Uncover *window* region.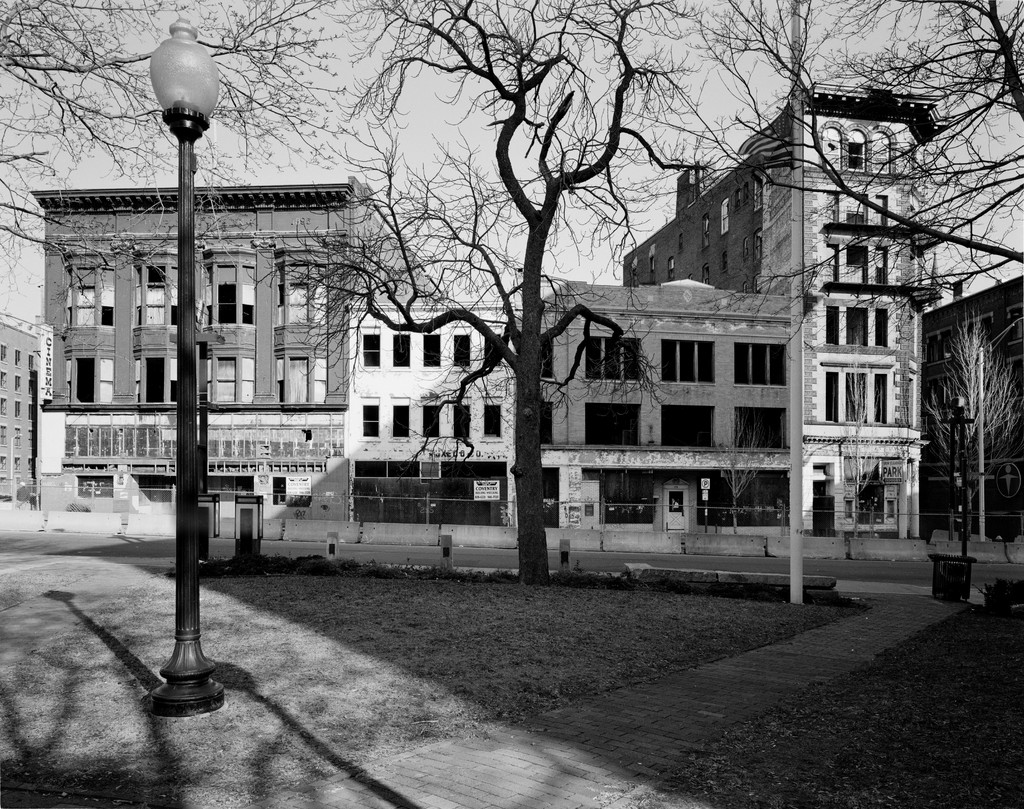
Uncovered: box=[823, 371, 838, 426].
